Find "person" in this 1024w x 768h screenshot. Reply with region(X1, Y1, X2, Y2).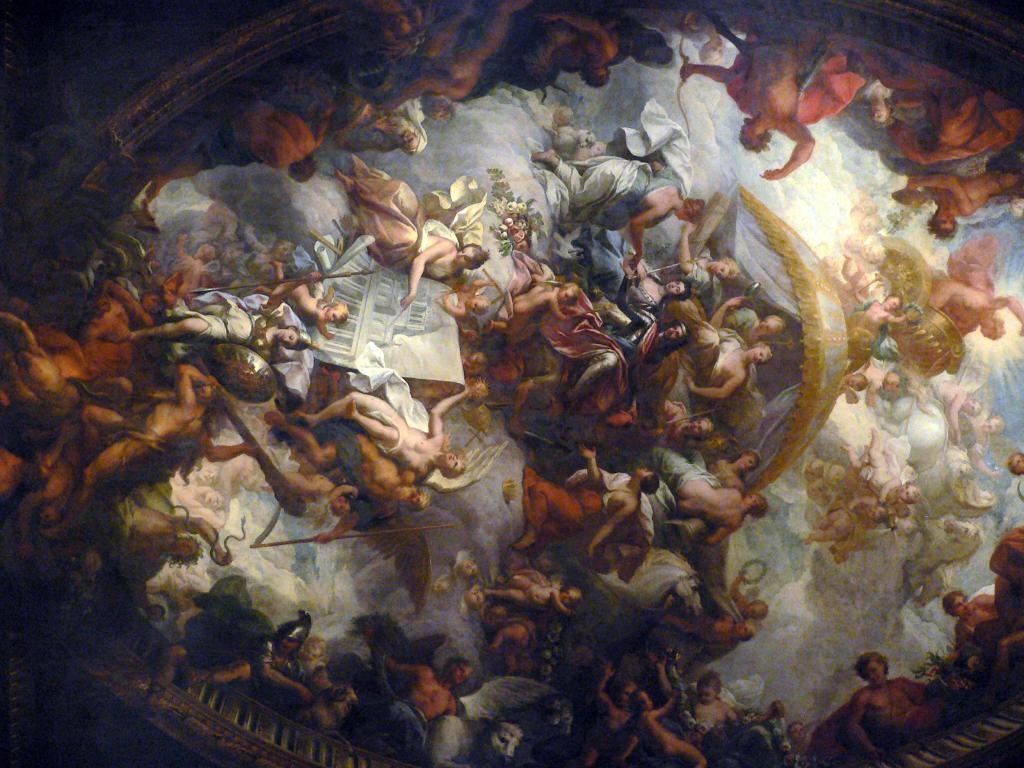
region(232, 106, 331, 183).
